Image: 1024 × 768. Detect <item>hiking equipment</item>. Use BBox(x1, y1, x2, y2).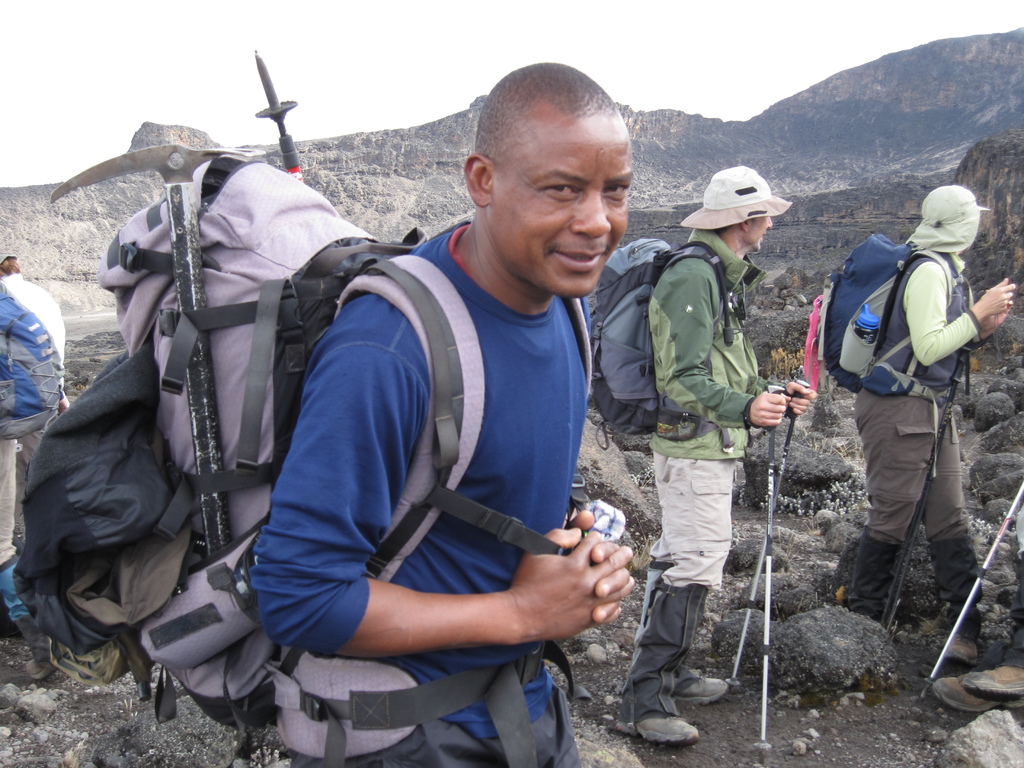
BBox(885, 503, 927, 636).
